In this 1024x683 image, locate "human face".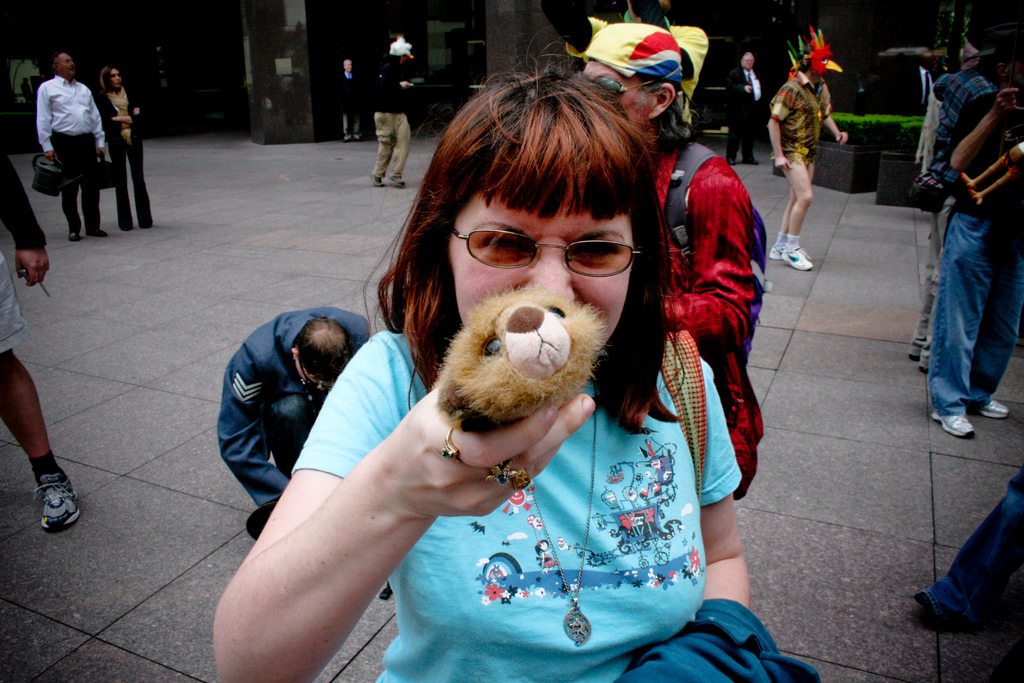
Bounding box: 341, 63, 349, 73.
